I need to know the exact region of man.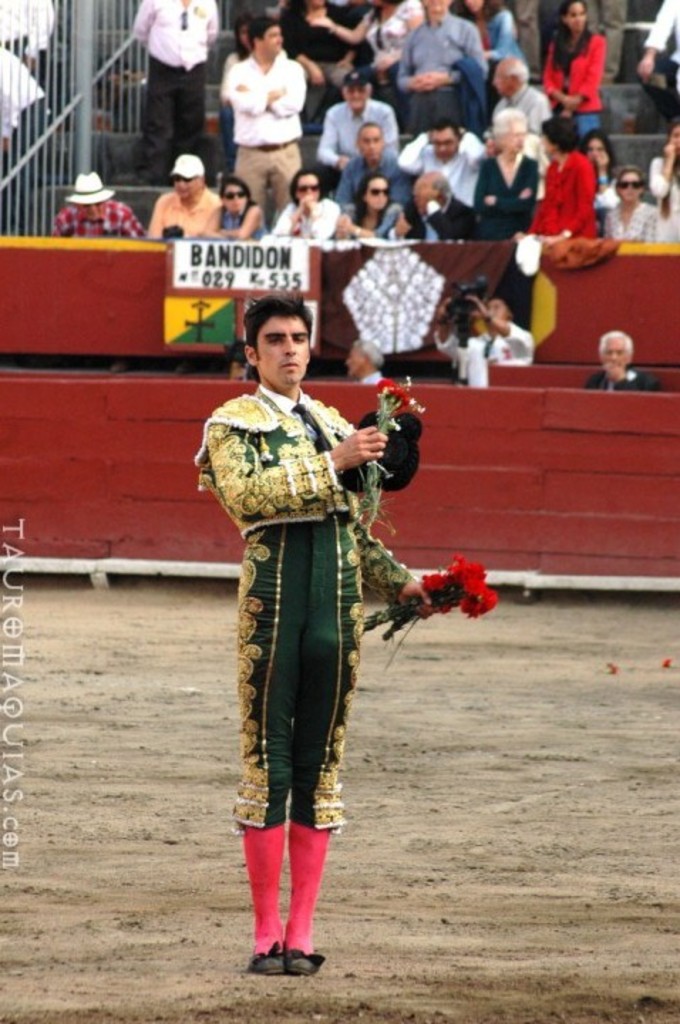
Region: bbox(129, 0, 228, 164).
